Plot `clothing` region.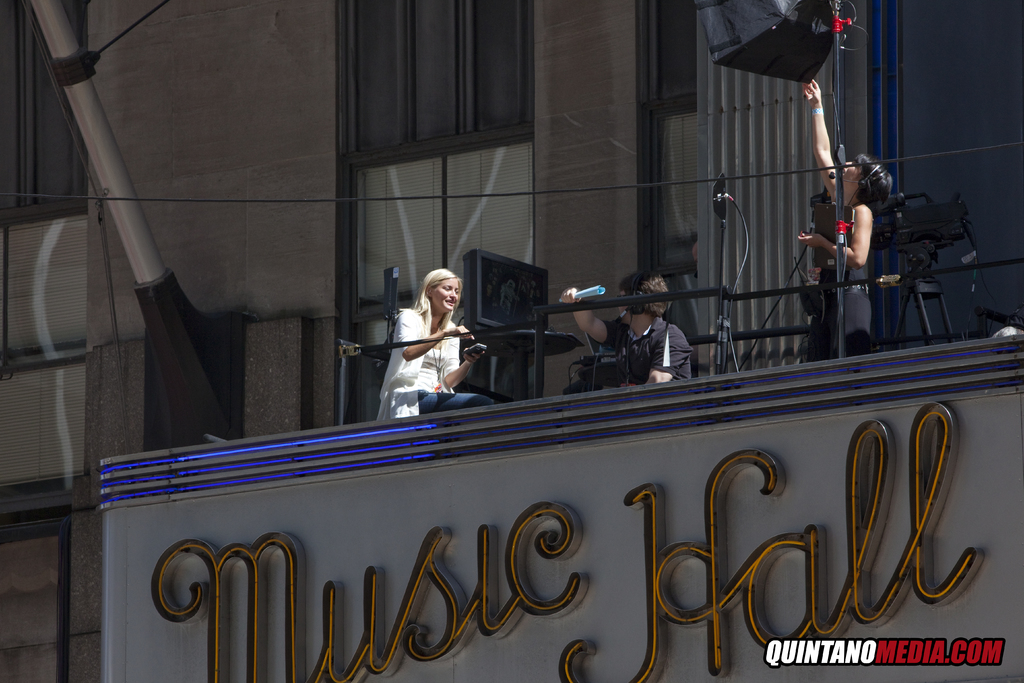
Plotted at rect(381, 276, 483, 423).
